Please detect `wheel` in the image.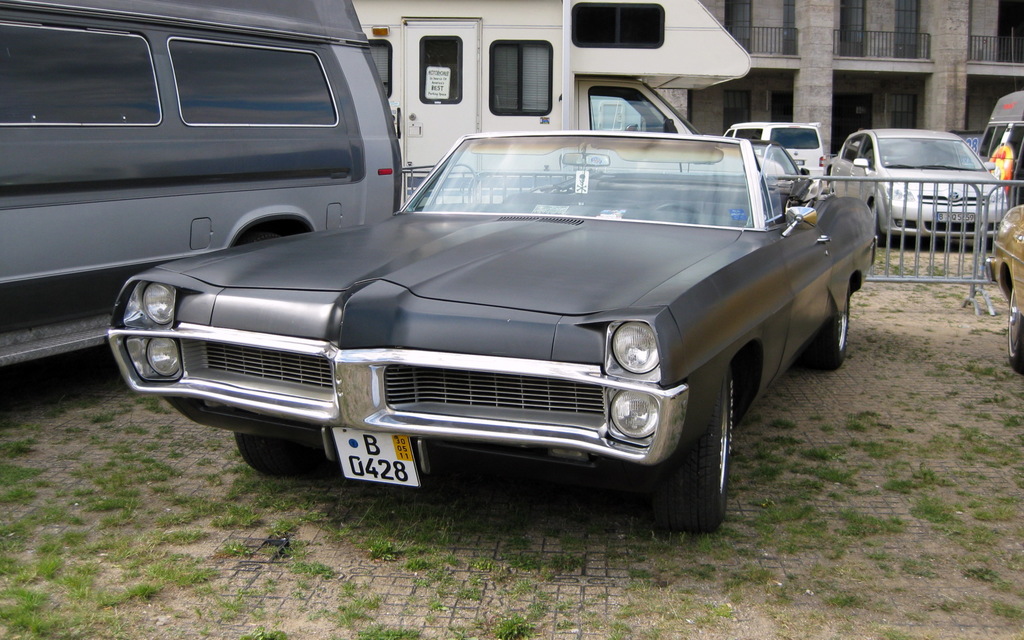
crop(799, 280, 855, 377).
